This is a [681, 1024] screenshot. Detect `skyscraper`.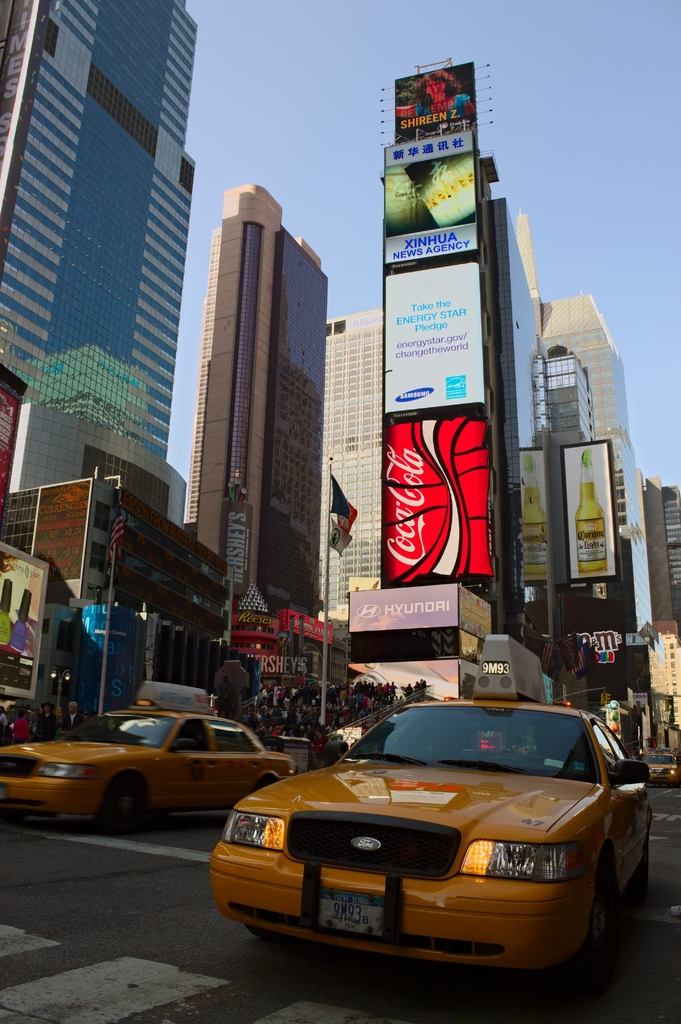
182,181,329,640.
